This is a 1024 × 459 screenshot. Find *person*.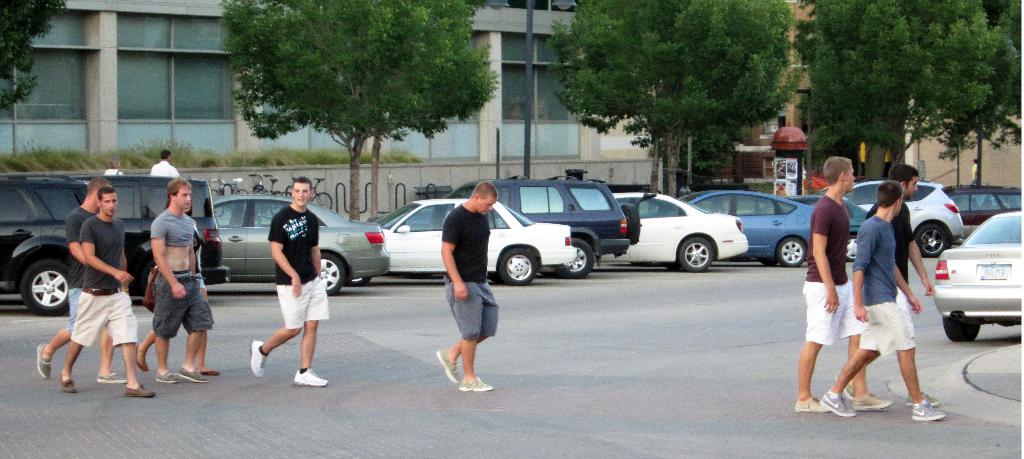
Bounding box: bbox(820, 177, 945, 420).
